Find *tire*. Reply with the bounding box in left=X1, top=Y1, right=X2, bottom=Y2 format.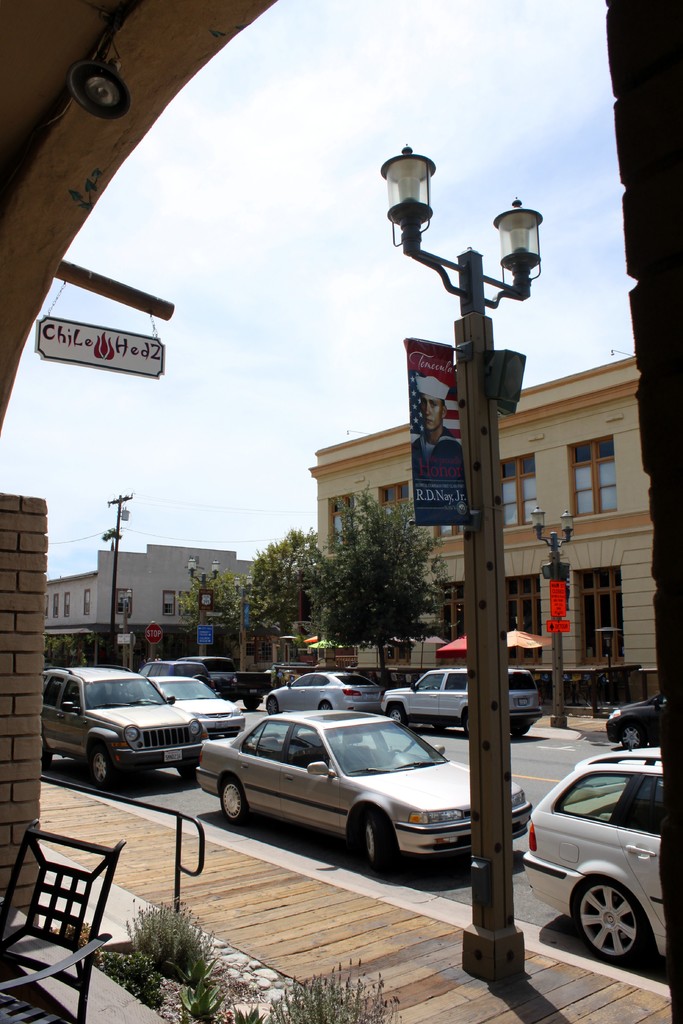
left=324, top=705, right=331, bottom=714.
